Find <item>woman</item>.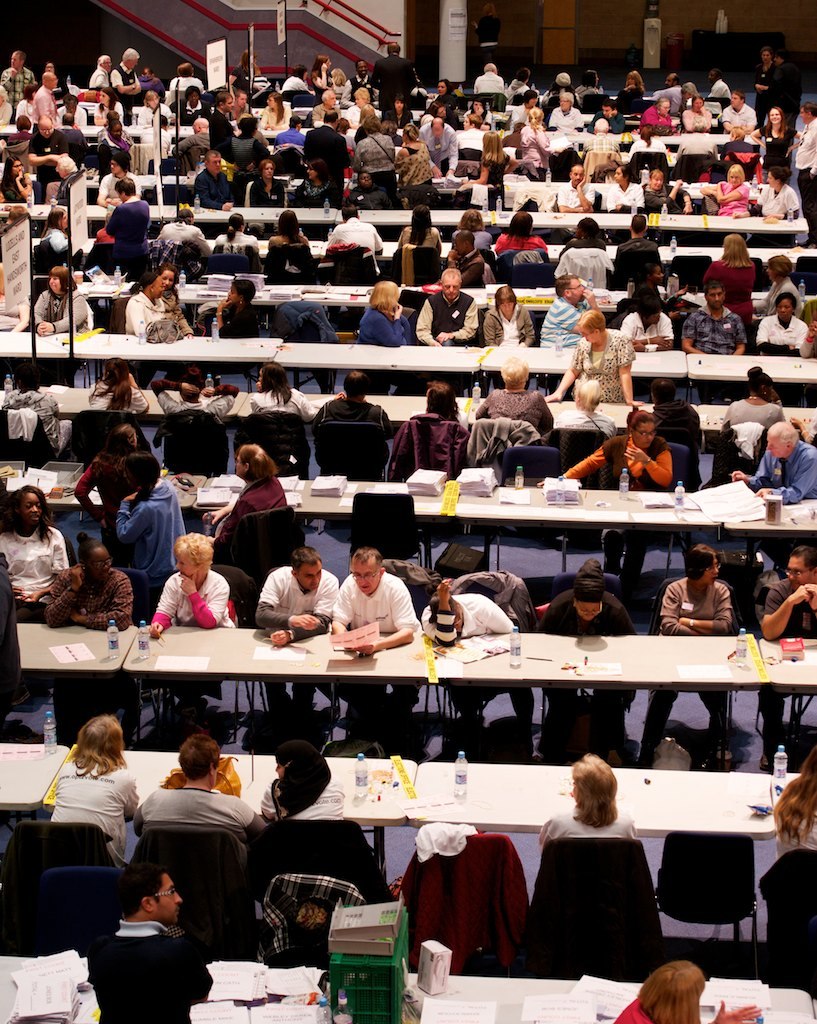
bbox=[394, 123, 442, 194].
